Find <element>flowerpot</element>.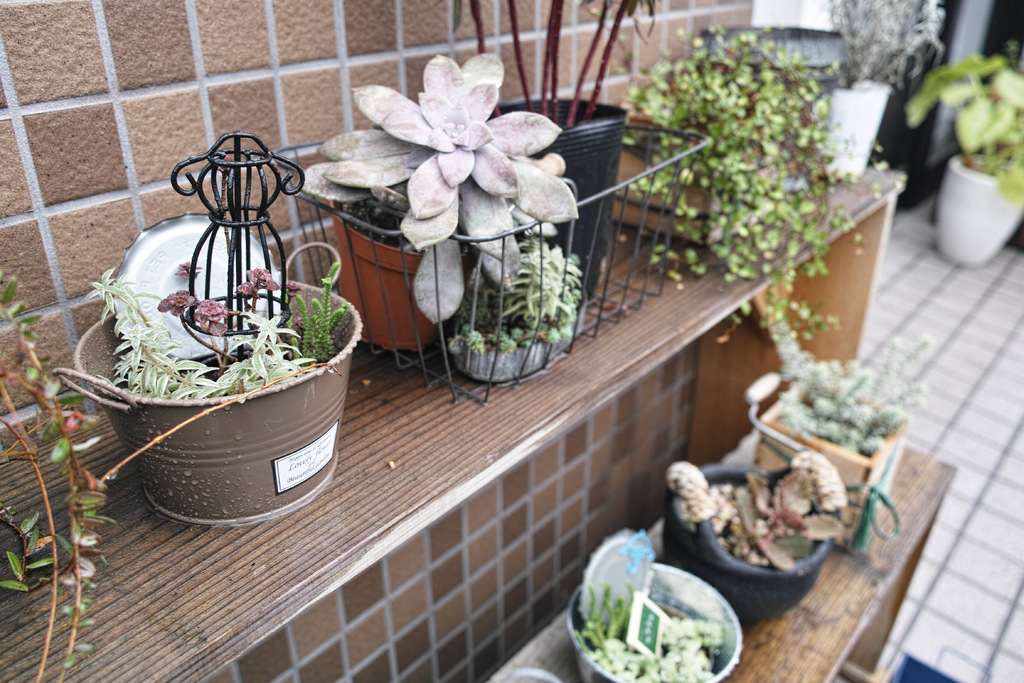
483/90/628/299.
